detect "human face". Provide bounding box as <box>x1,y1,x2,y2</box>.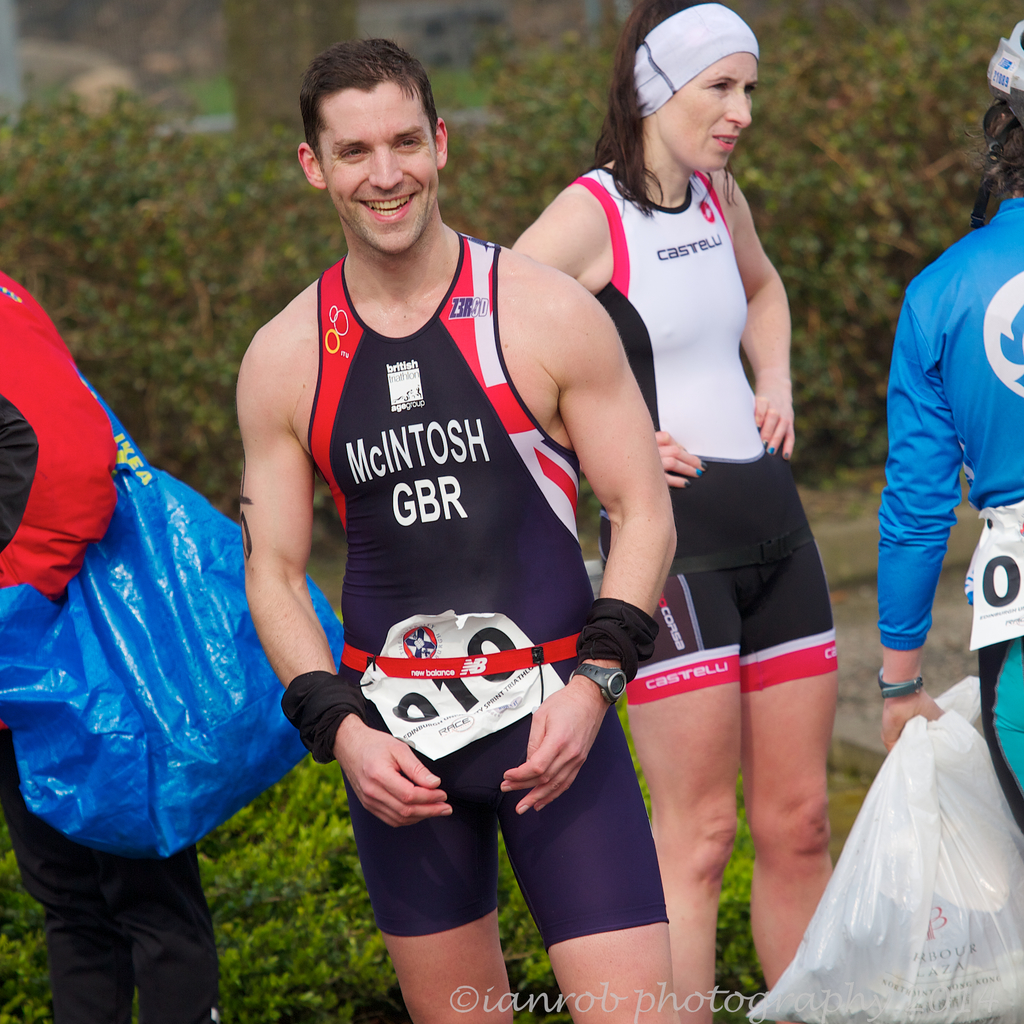
<box>653,53,760,175</box>.
